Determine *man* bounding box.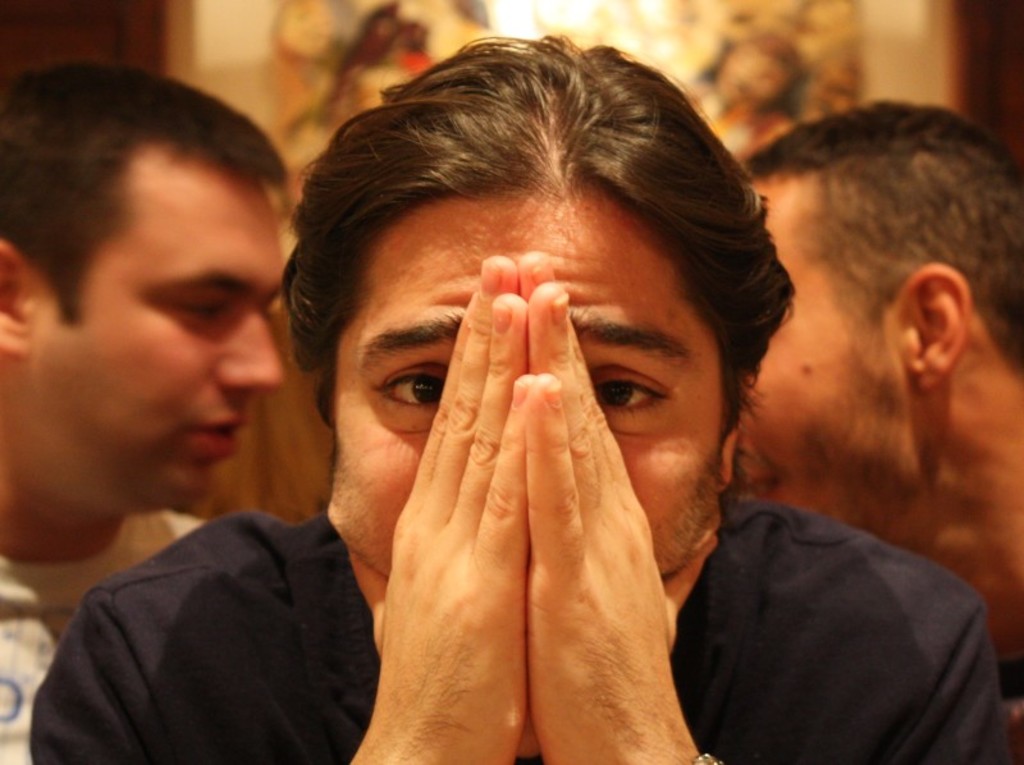
Determined: 148:61:884:762.
